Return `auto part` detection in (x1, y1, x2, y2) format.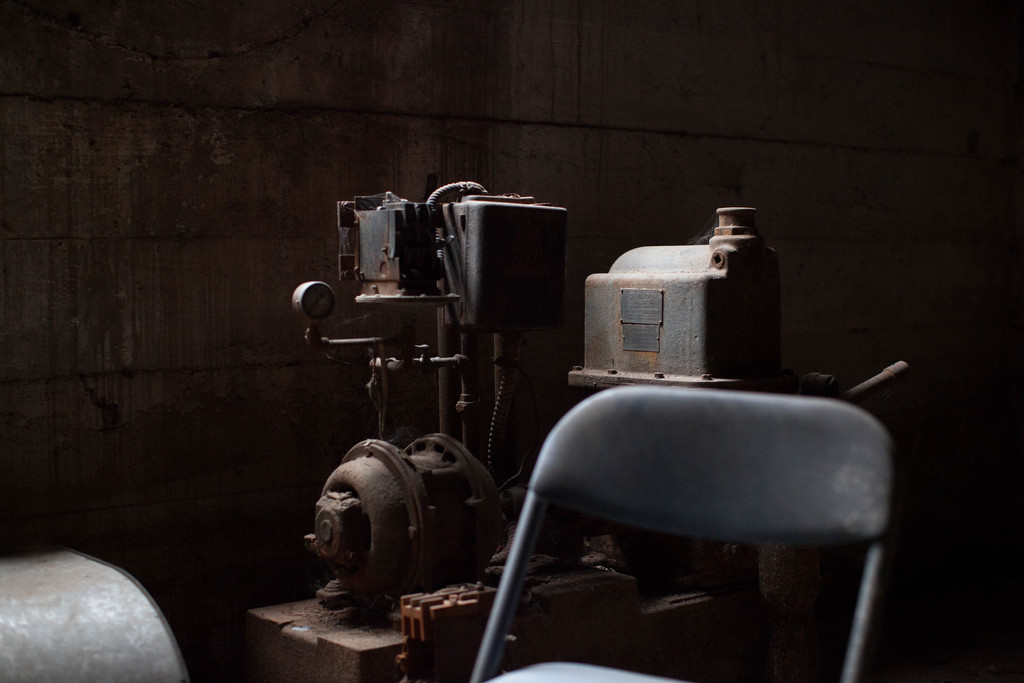
(555, 201, 918, 627).
